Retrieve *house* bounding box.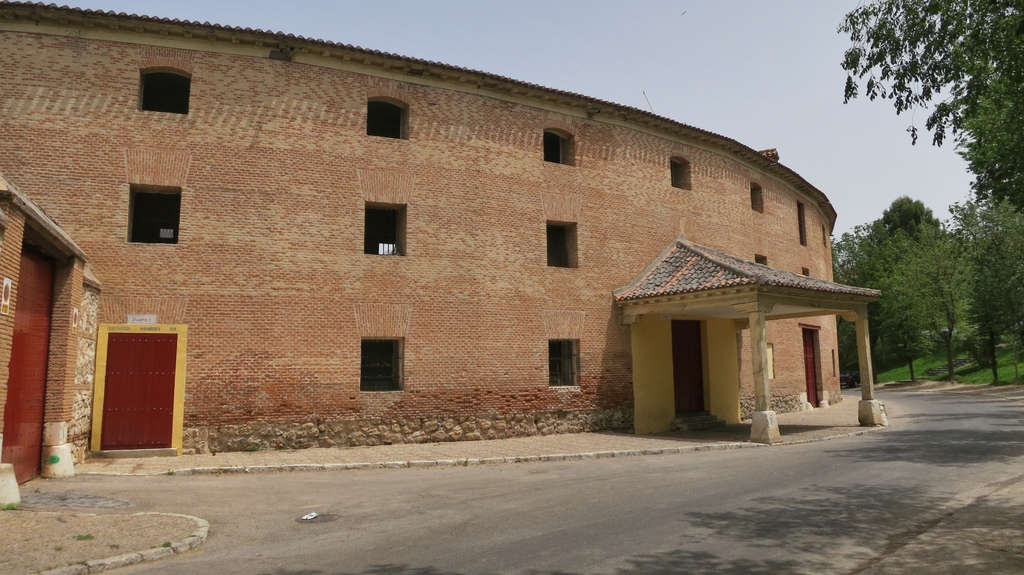
Bounding box: (0, 3, 881, 506).
